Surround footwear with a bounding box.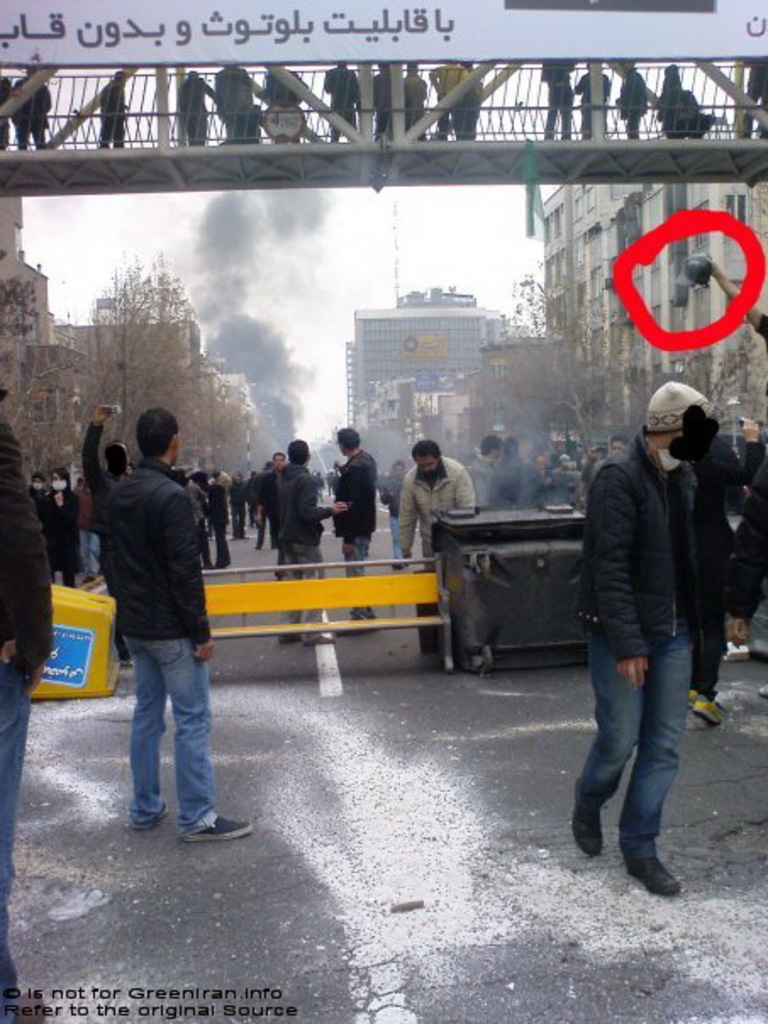
detection(136, 802, 173, 831).
